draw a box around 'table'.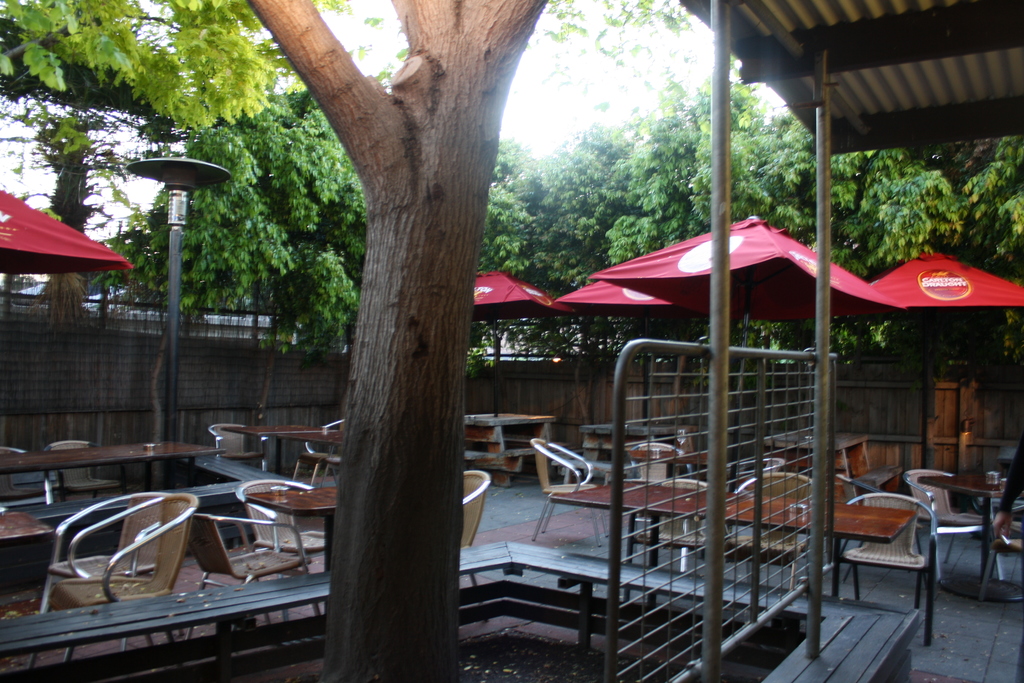
0,511,54,588.
